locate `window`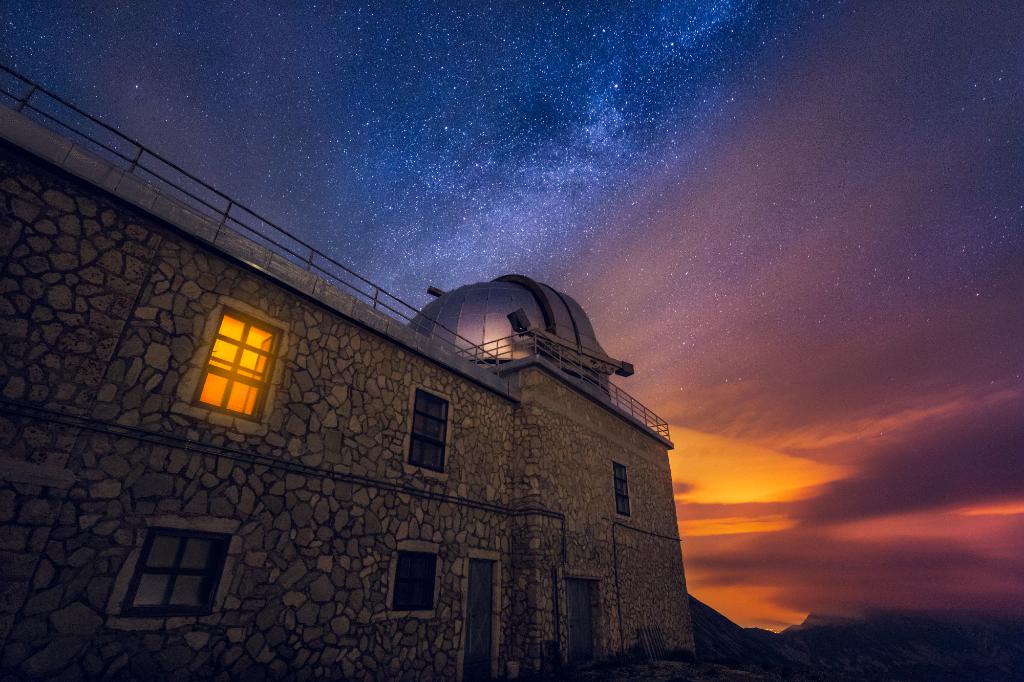
locate(385, 551, 439, 615)
